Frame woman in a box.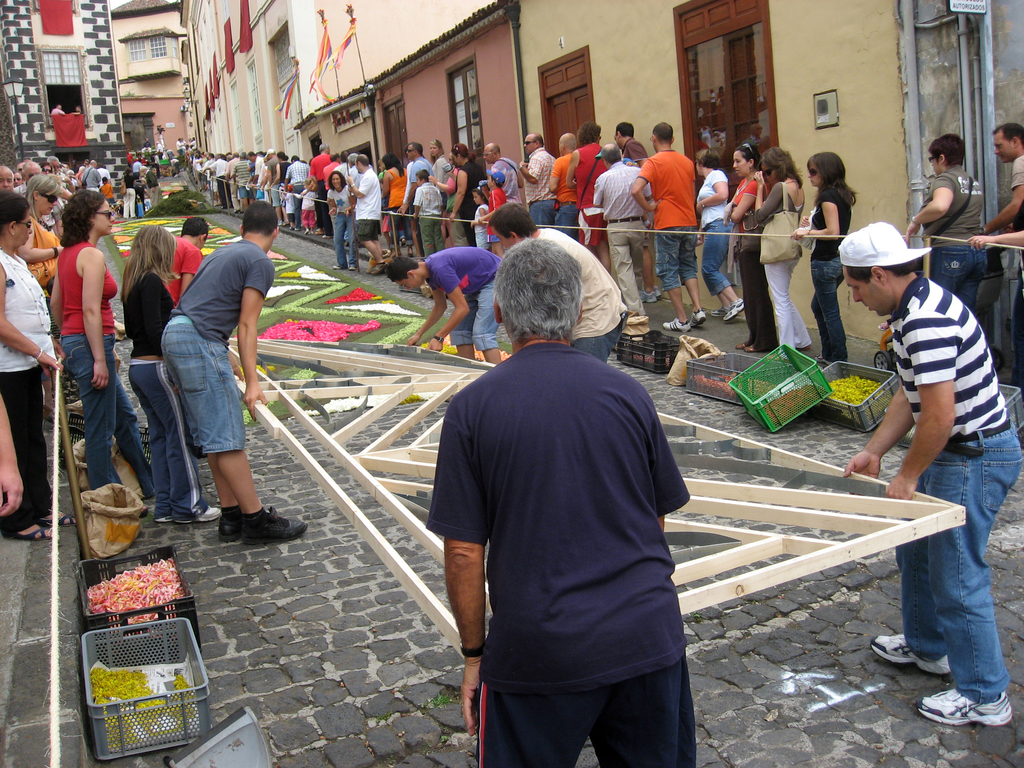
(x1=15, y1=175, x2=59, y2=299).
